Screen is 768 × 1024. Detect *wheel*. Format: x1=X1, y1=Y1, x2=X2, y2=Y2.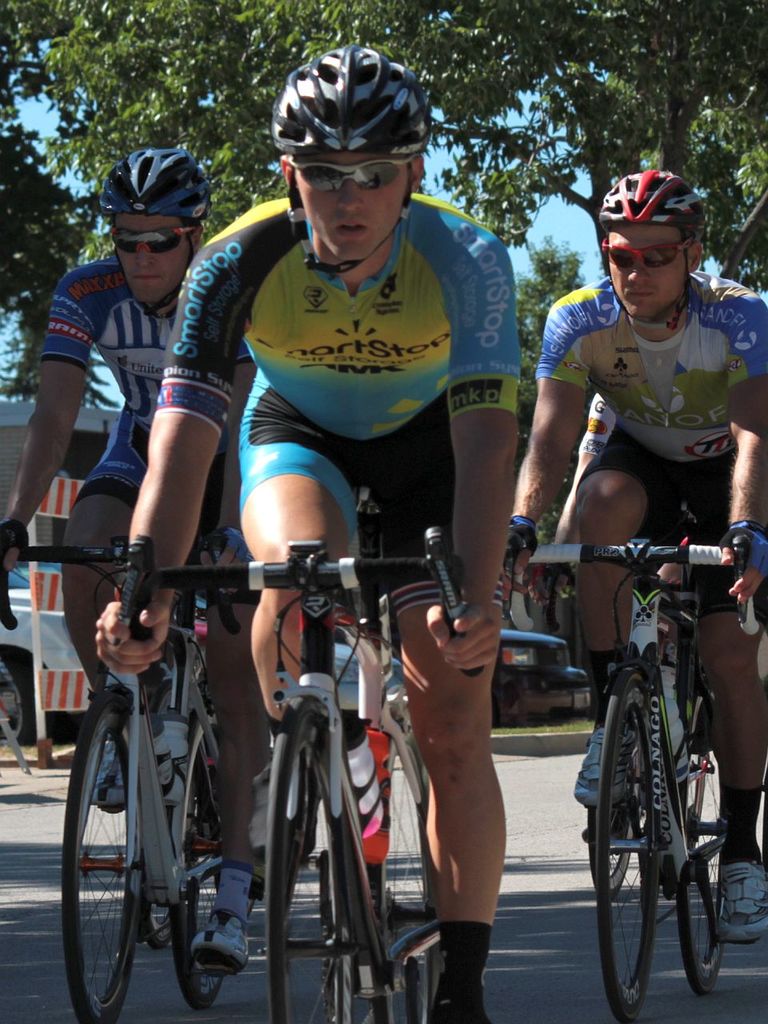
x1=346, y1=714, x2=438, y2=1023.
